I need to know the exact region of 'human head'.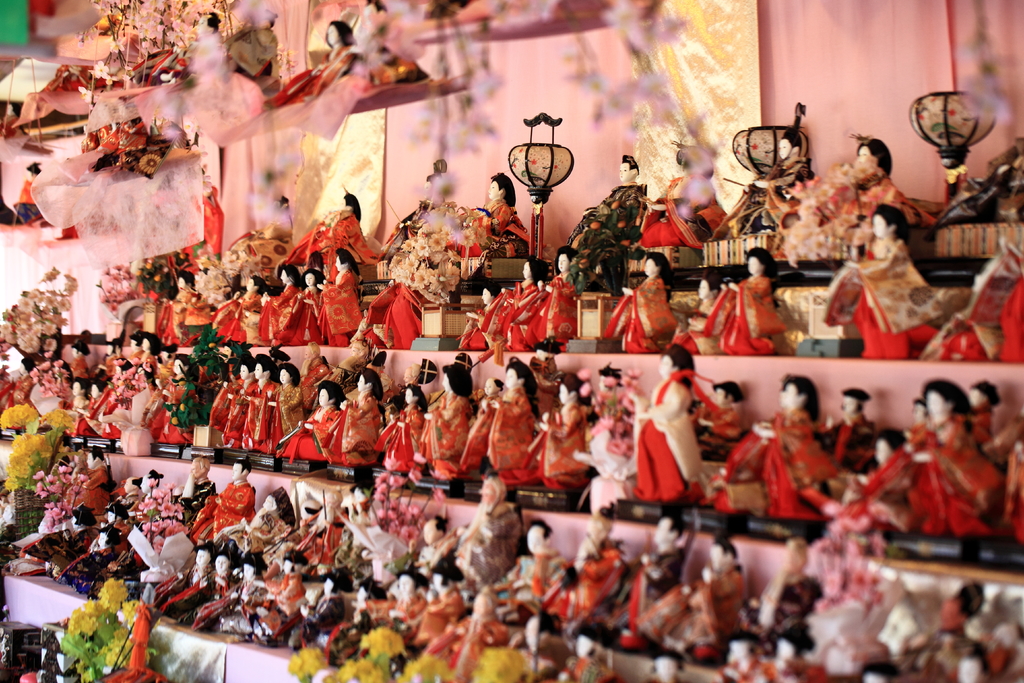
Region: detection(484, 176, 512, 200).
